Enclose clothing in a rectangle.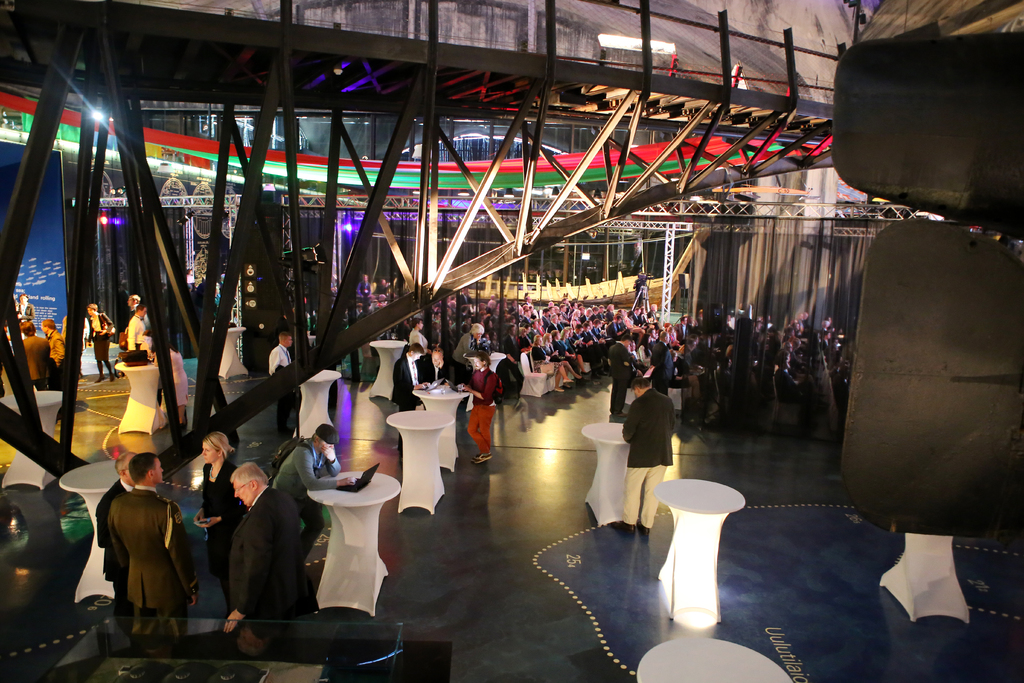
bbox(24, 334, 42, 393).
